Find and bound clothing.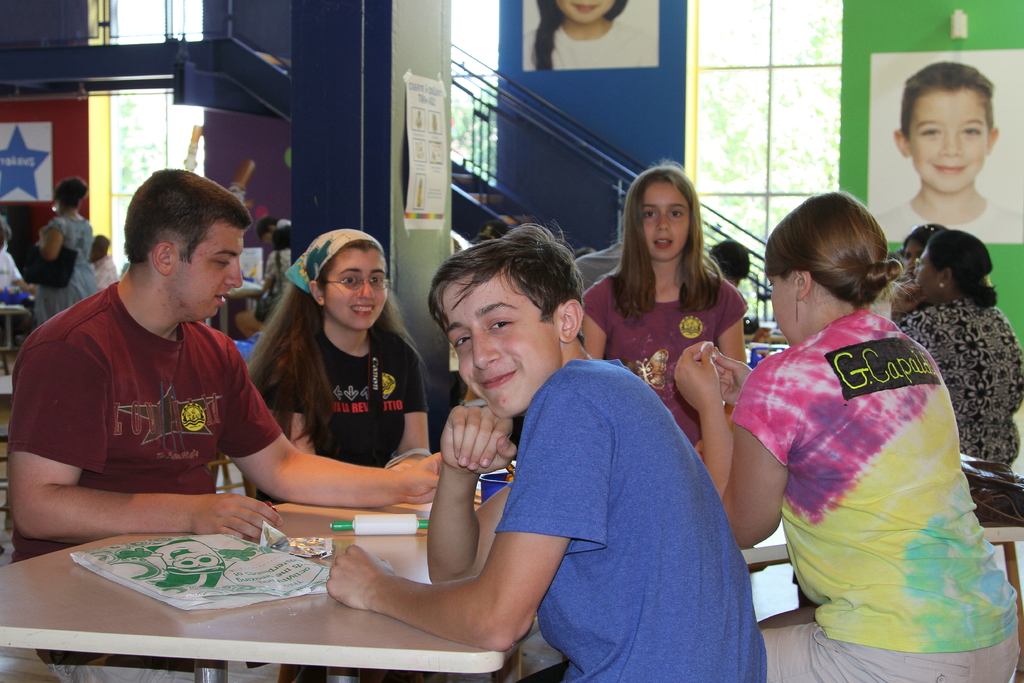
Bound: [20,283,296,682].
